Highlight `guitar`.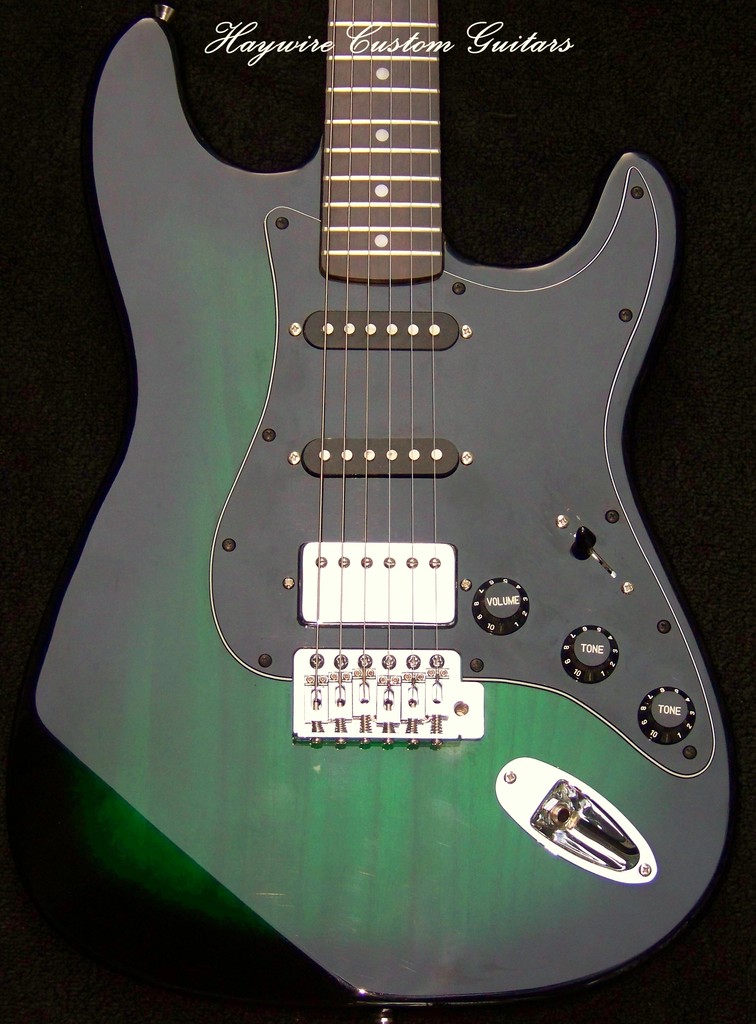
Highlighted region: region(53, 0, 744, 1023).
